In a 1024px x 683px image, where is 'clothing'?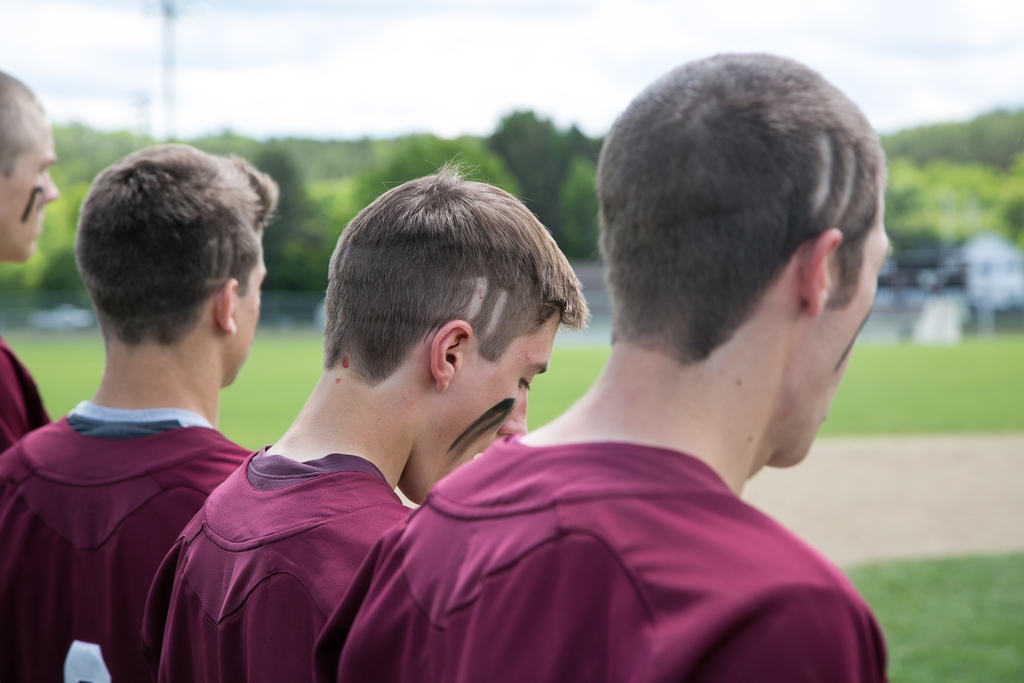
select_region(136, 446, 419, 682).
